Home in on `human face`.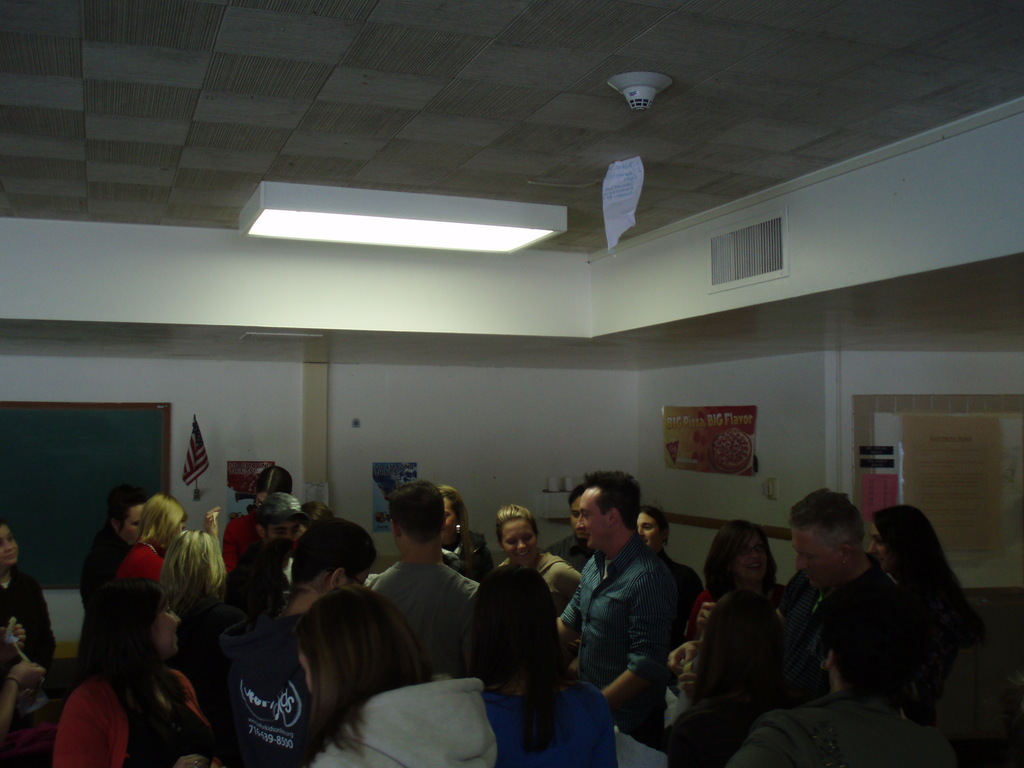
Homed in at rect(0, 529, 17, 564).
